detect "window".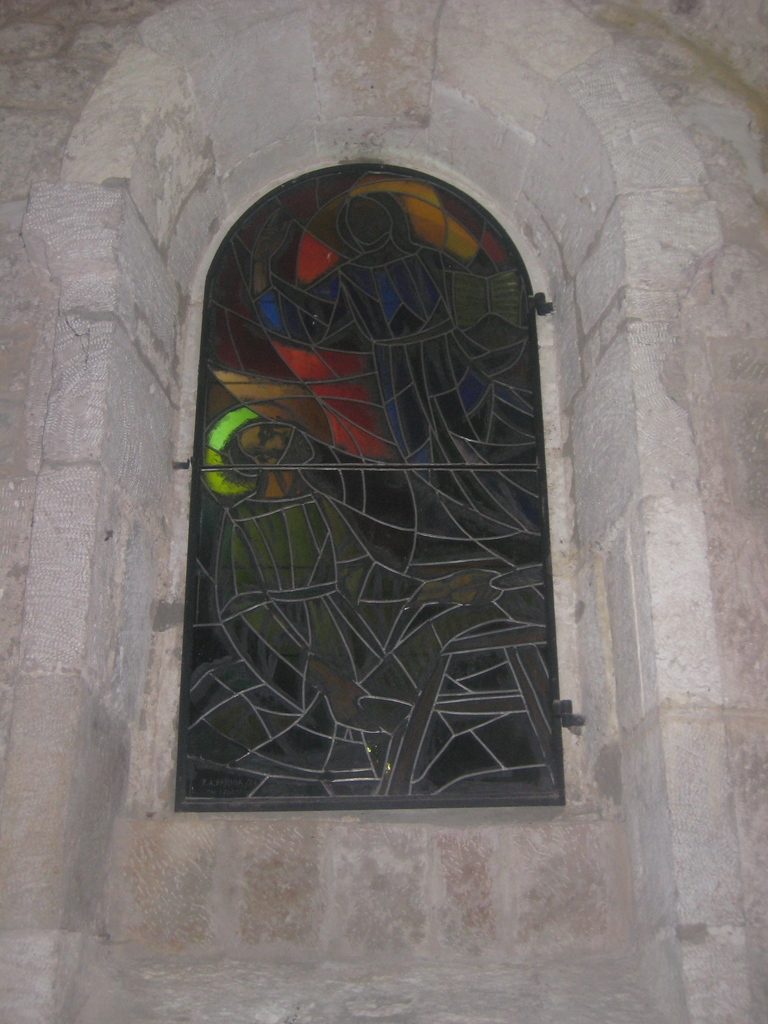
Detected at <region>154, 116, 625, 838</region>.
